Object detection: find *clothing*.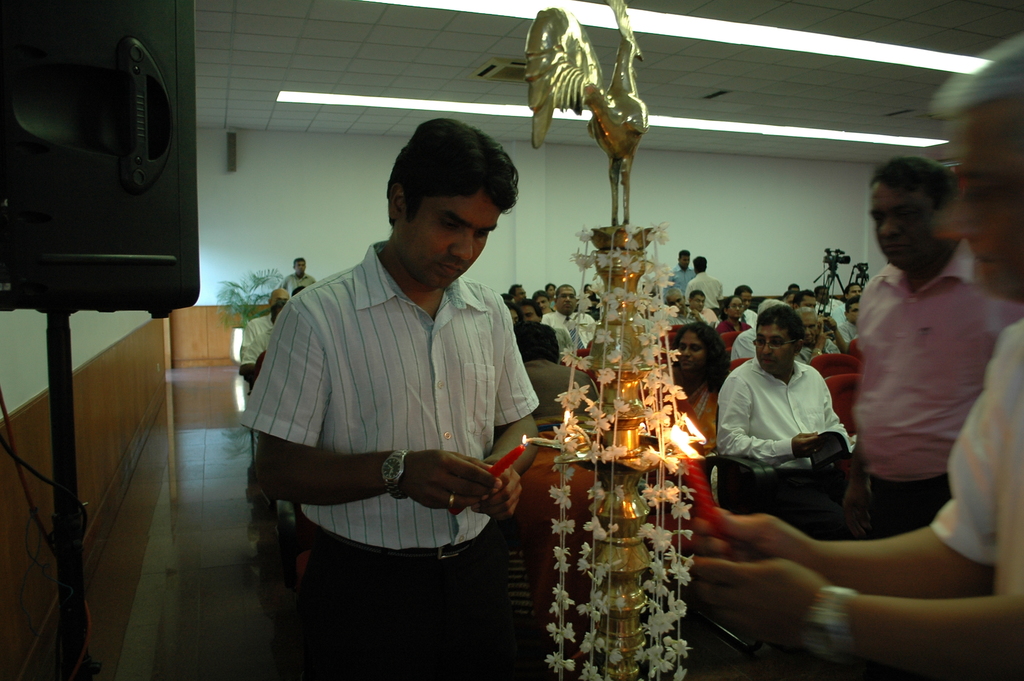
671,360,725,454.
